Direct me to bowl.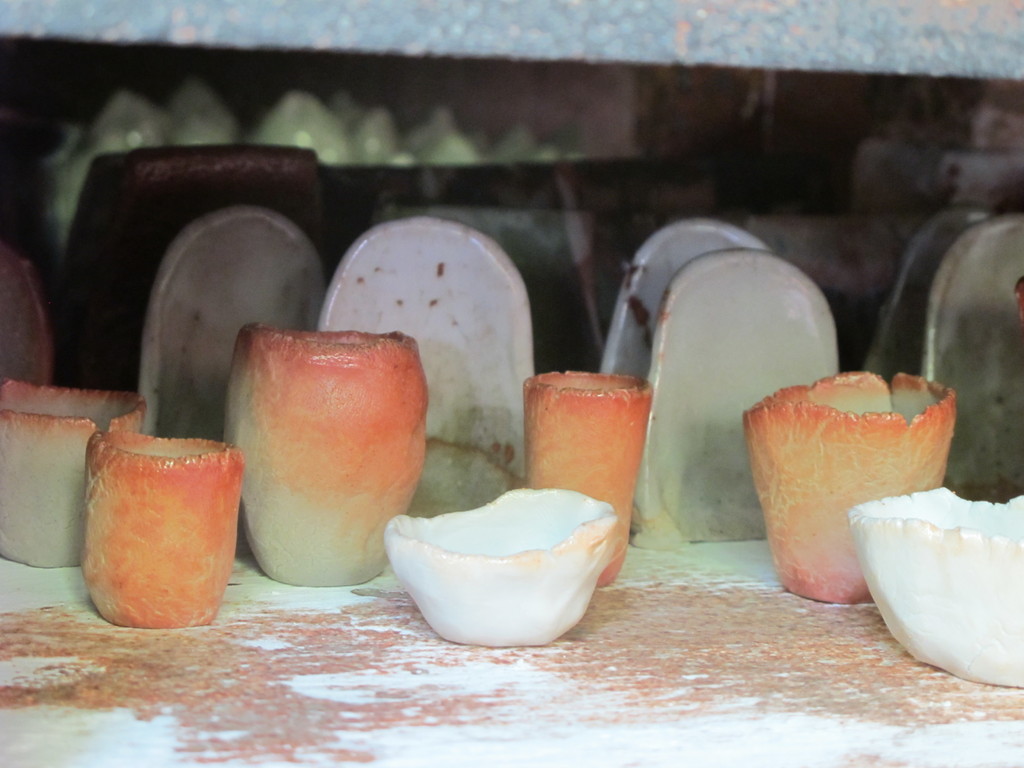
Direction: crop(848, 488, 1023, 688).
